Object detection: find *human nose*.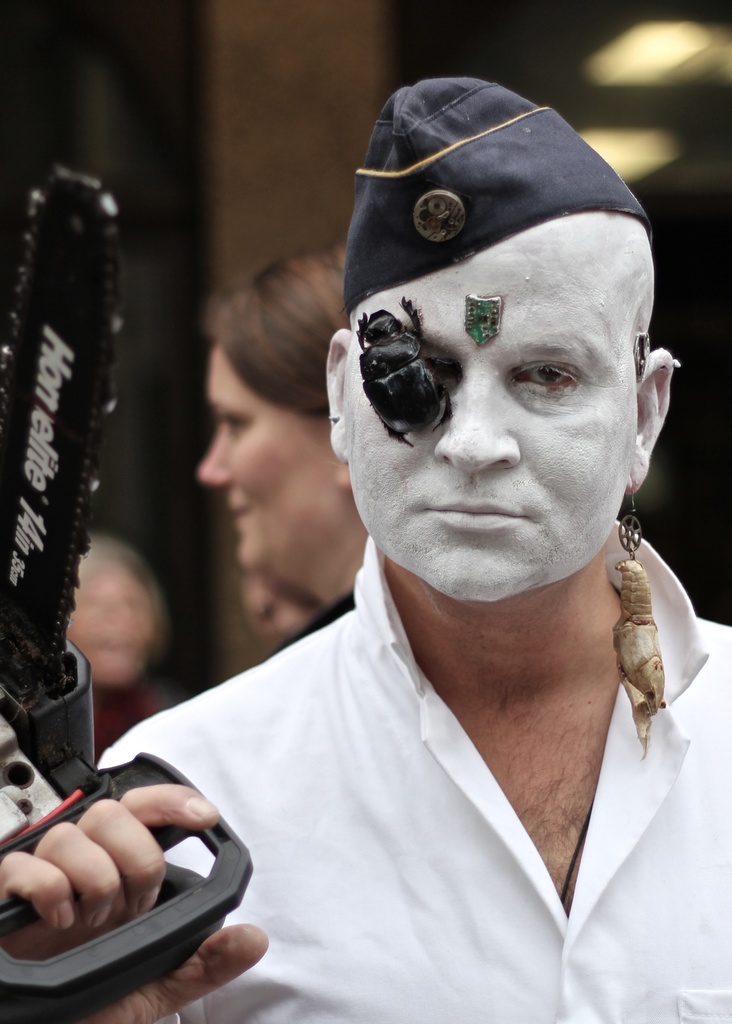
(x1=195, y1=426, x2=231, y2=483).
